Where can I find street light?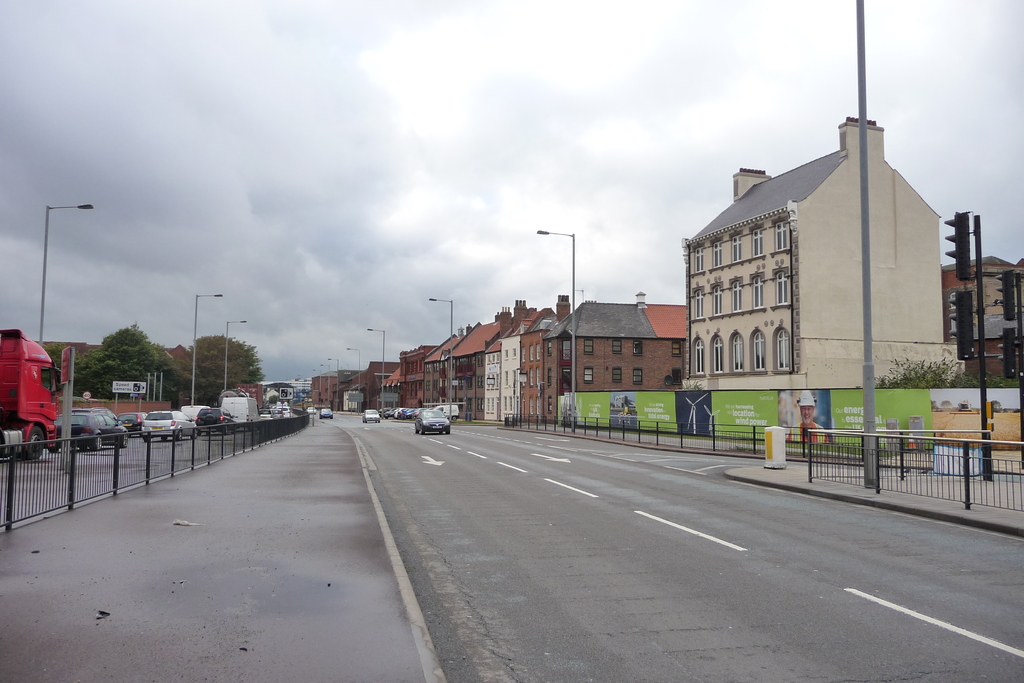
You can find it at Rect(346, 347, 360, 414).
